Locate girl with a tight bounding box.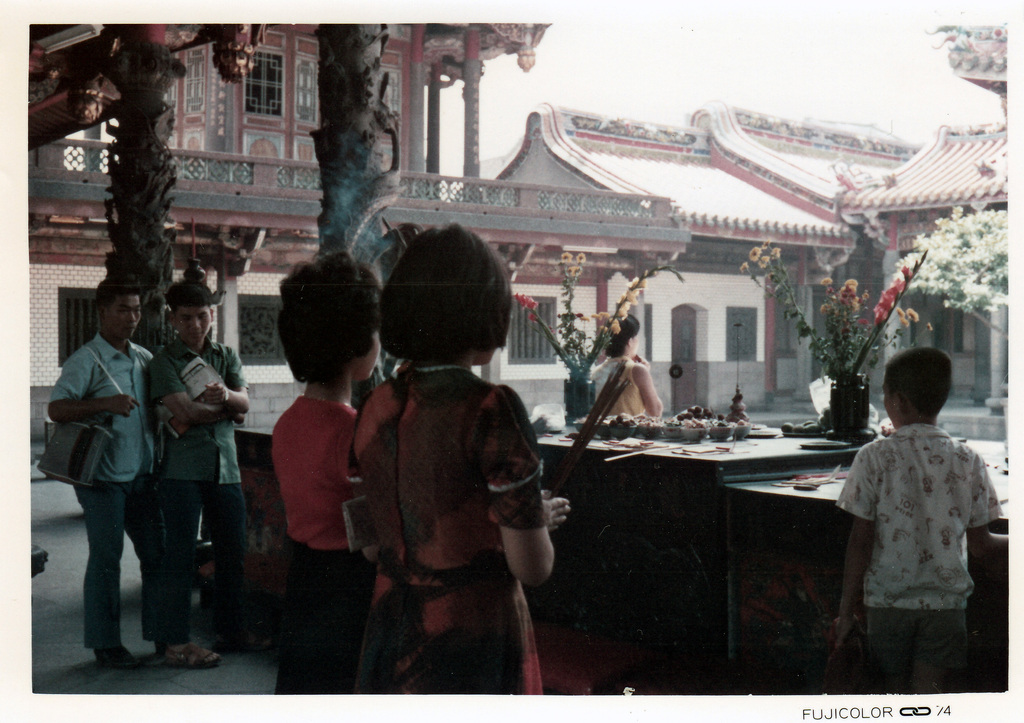
269:249:381:694.
